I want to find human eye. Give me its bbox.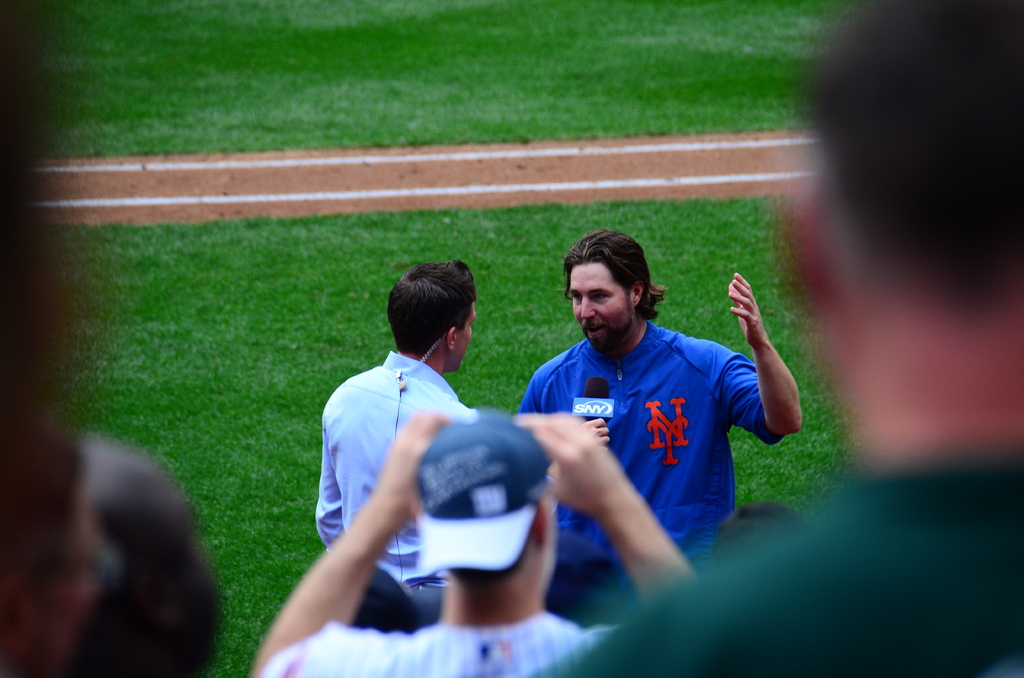
BBox(572, 289, 582, 302).
